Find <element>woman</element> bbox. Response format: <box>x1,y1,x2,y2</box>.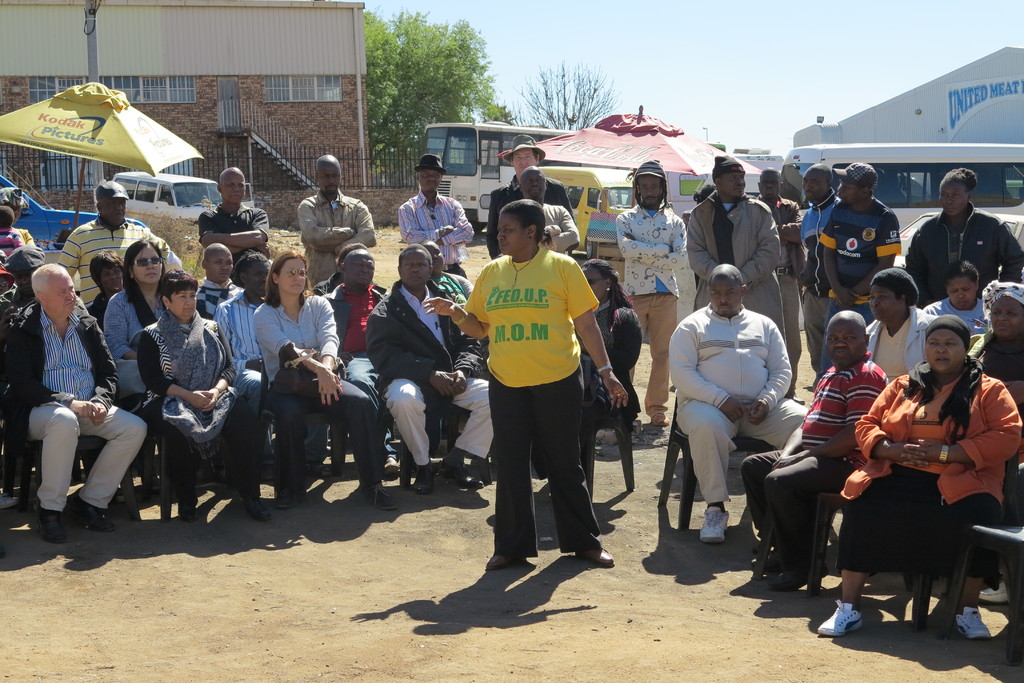
<box>920,257,985,335</box>.
